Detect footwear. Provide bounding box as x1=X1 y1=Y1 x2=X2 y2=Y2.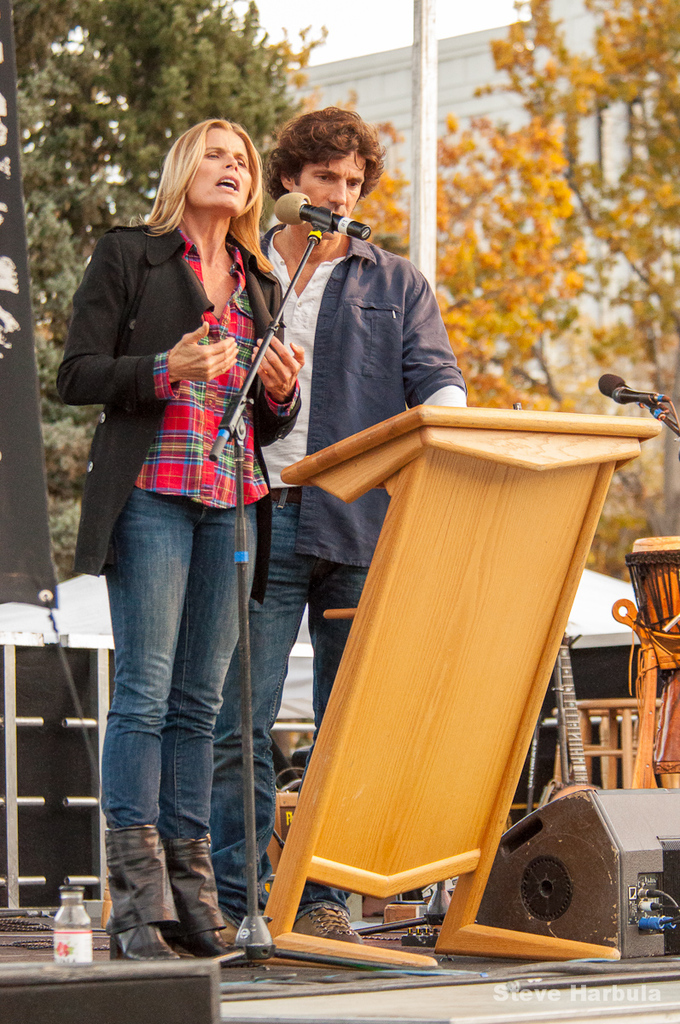
x1=151 y1=832 x2=265 y2=970.
